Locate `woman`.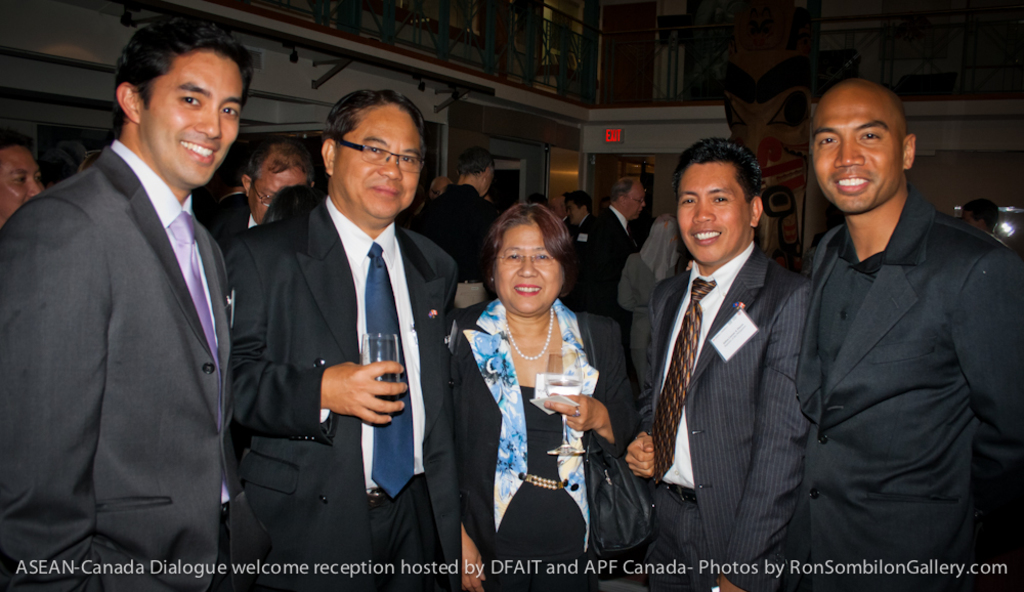
Bounding box: [615,213,686,398].
